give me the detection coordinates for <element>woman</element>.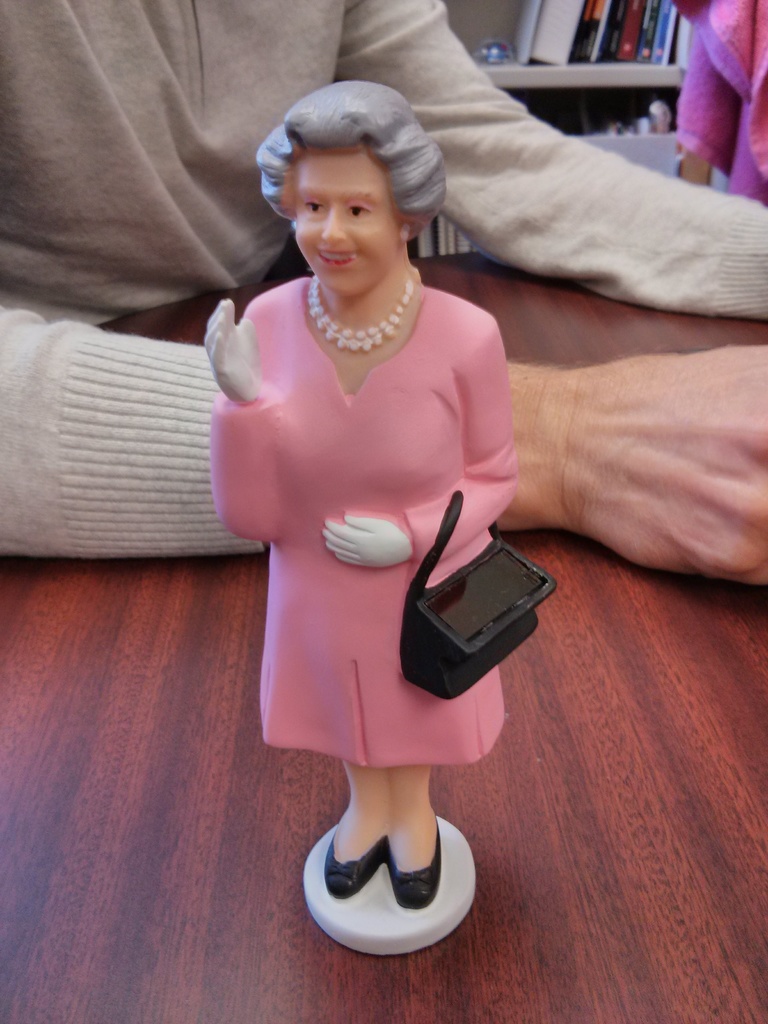
select_region(171, 47, 521, 941).
